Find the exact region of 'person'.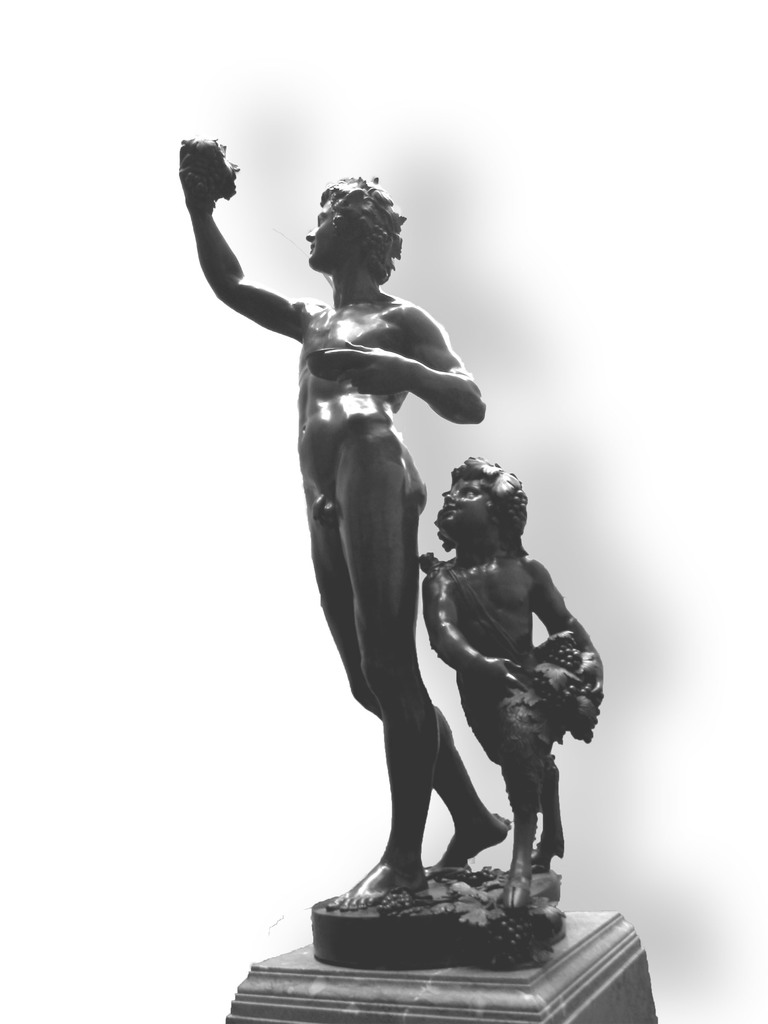
Exact region: left=425, top=451, right=596, bottom=888.
